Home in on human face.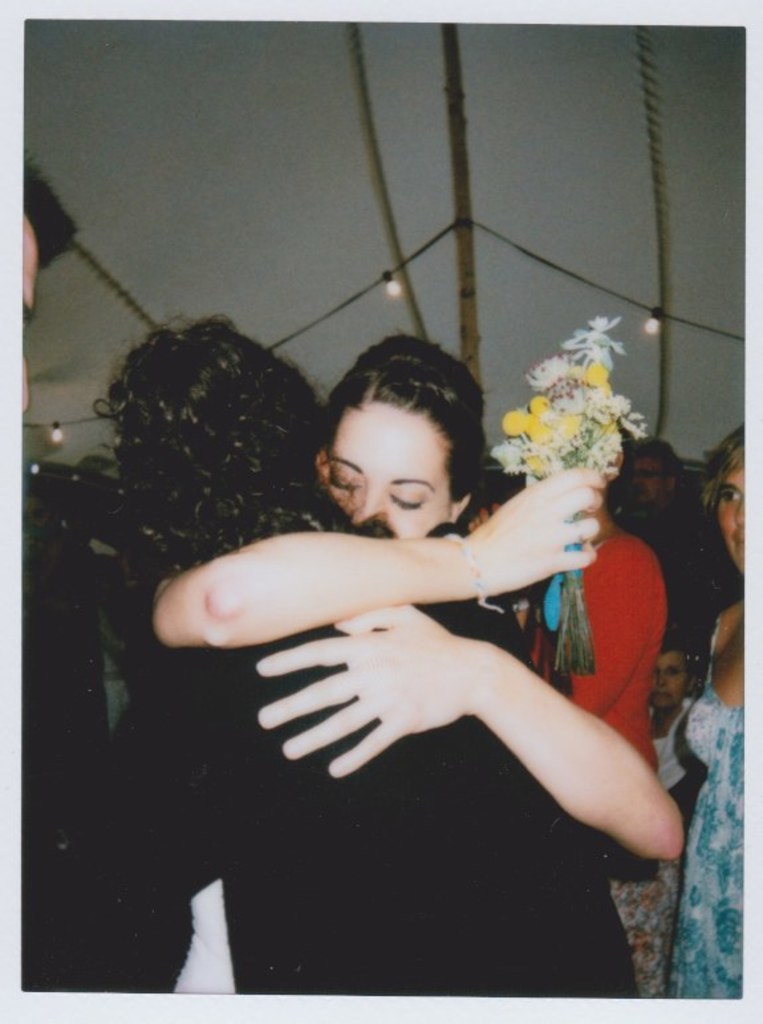
Homed in at x1=626 y1=456 x2=659 y2=500.
